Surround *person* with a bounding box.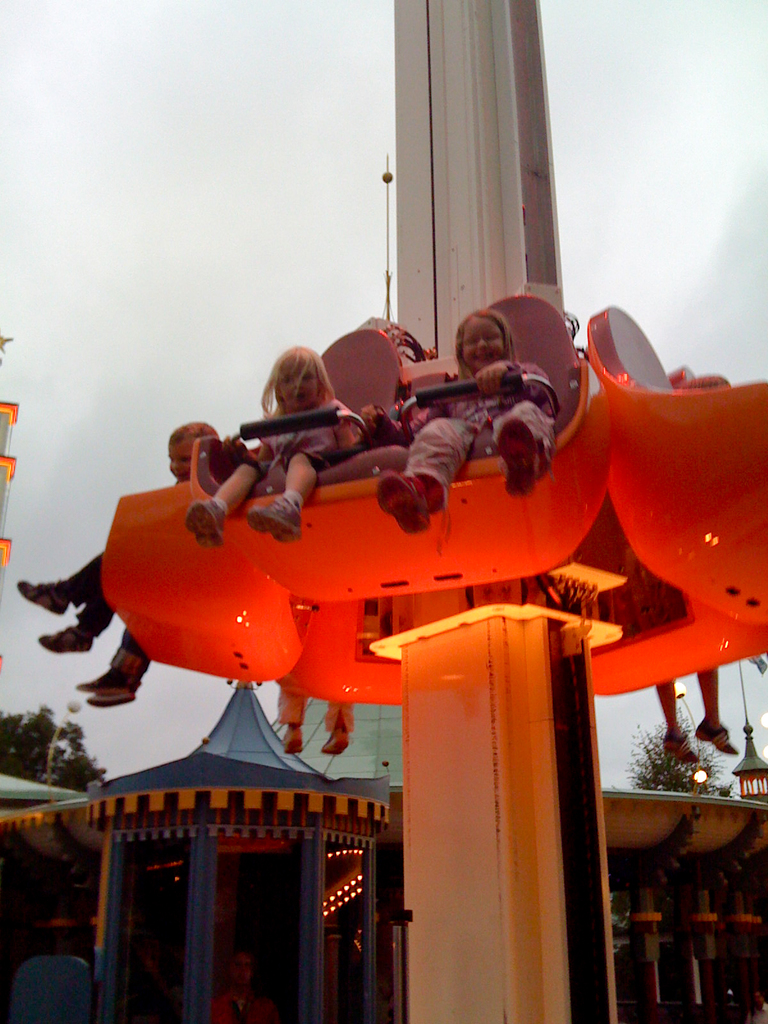
180/340/358/541.
